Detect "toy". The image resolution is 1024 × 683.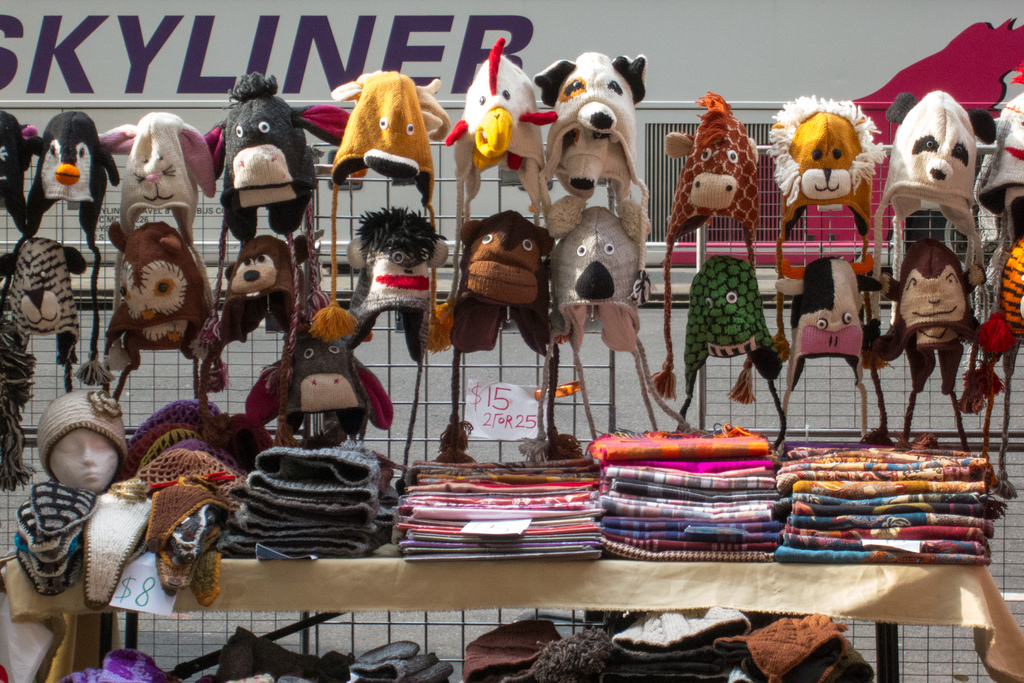
[x1=796, y1=104, x2=881, y2=225].
